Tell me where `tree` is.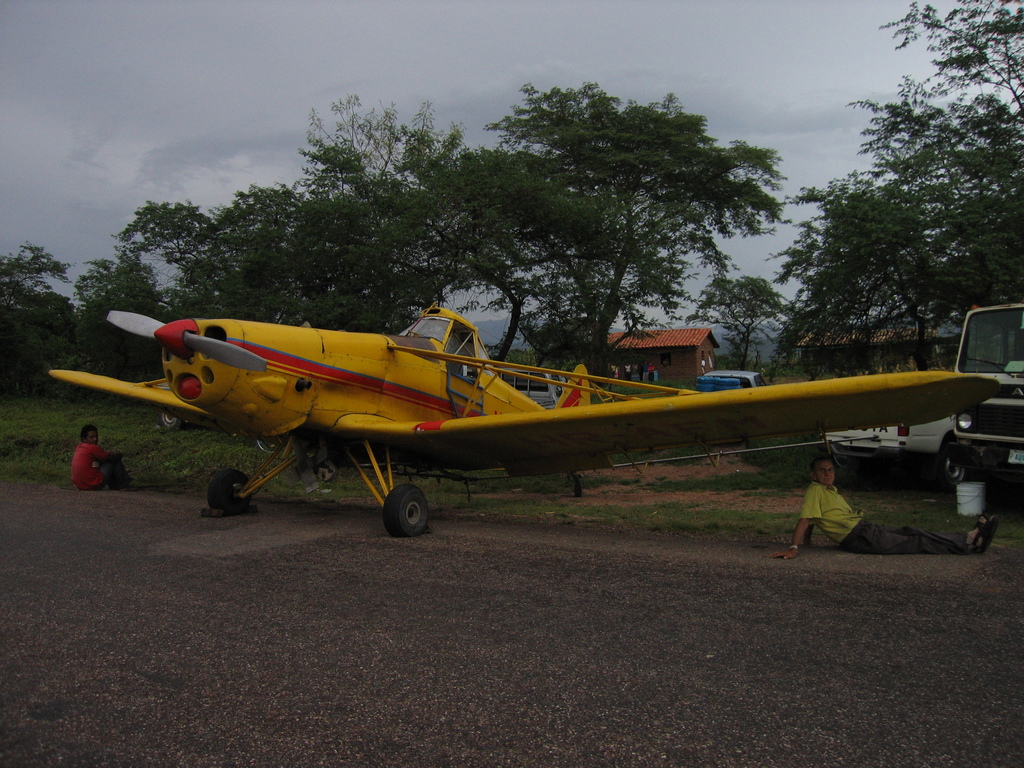
`tree` is at 465/87/788/380.
